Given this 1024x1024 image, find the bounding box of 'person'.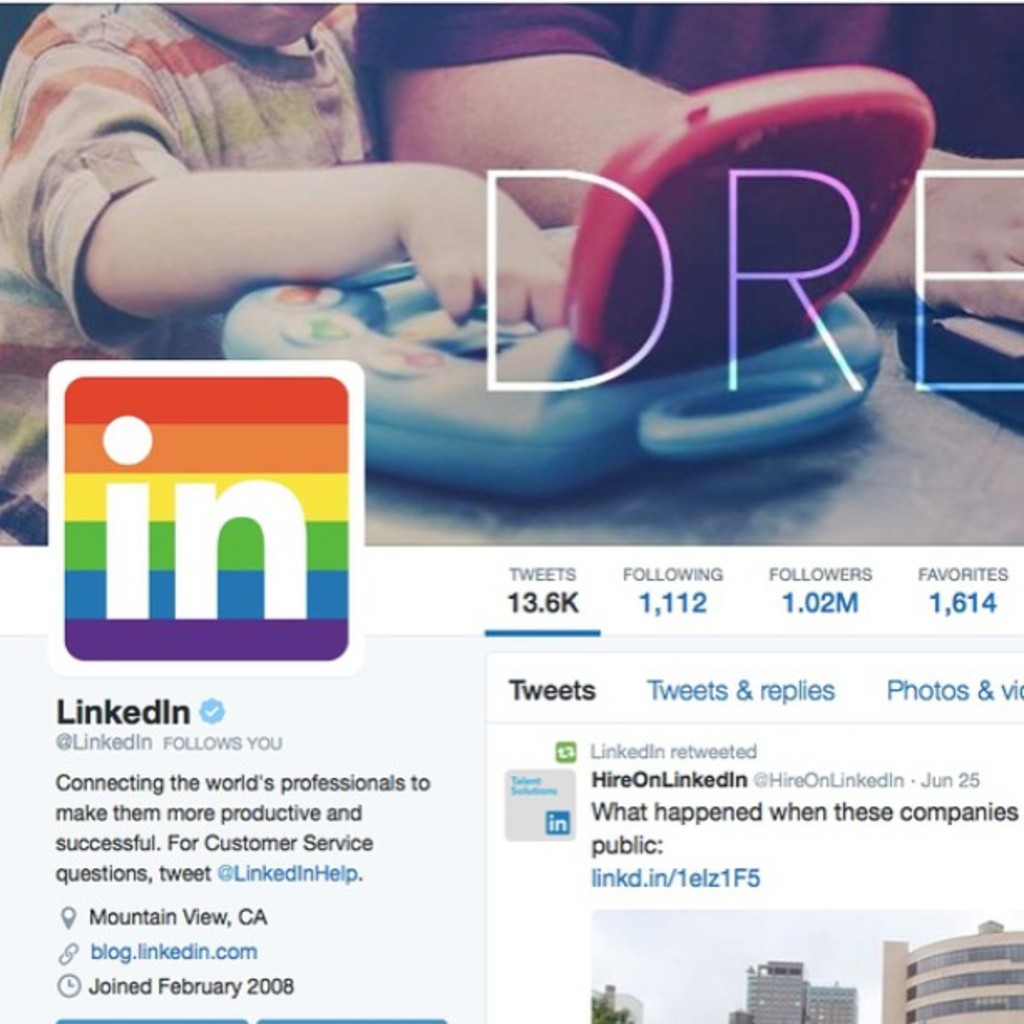
bbox=[366, 0, 1022, 326].
